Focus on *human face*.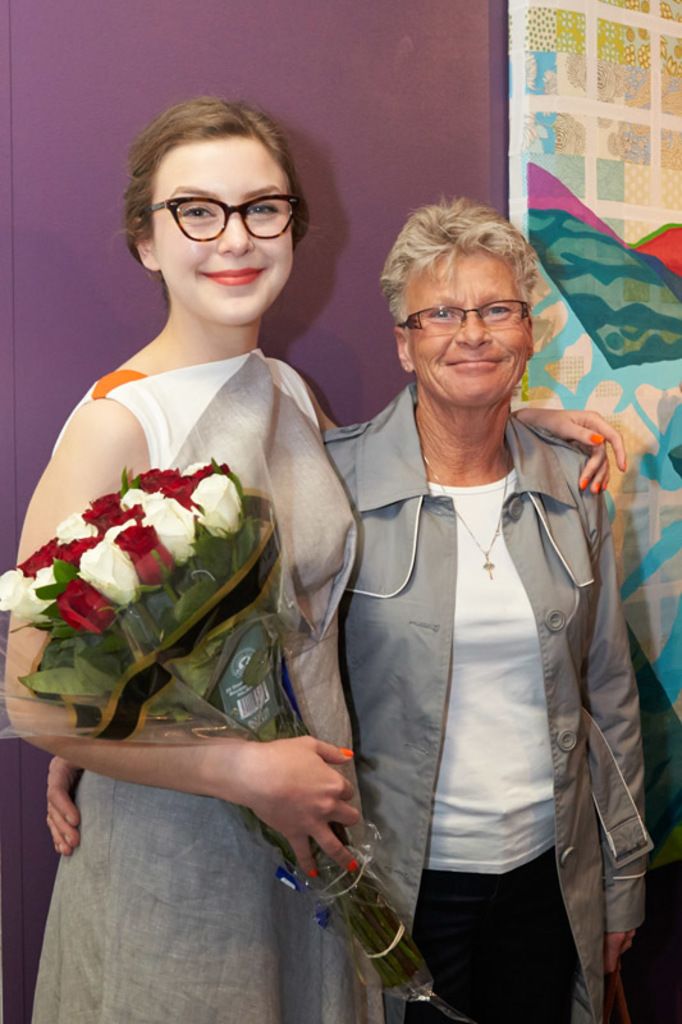
Focused at box(404, 250, 528, 407).
